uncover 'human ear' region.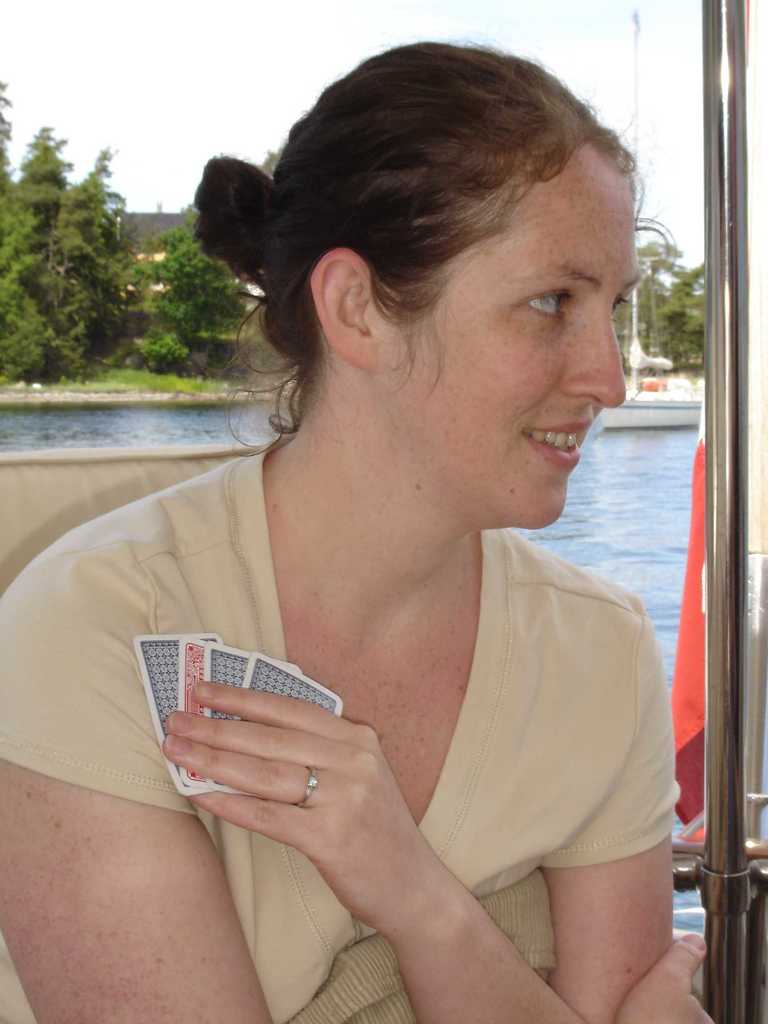
Uncovered: x1=310 y1=250 x2=379 y2=379.
